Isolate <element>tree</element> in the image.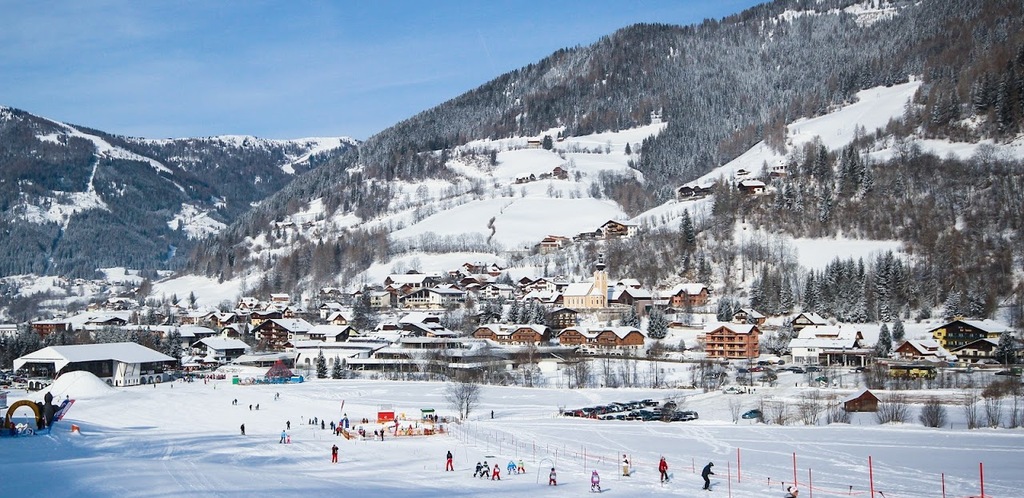
Isolated region: [left=619, top=301, right=638, bottom=330].
